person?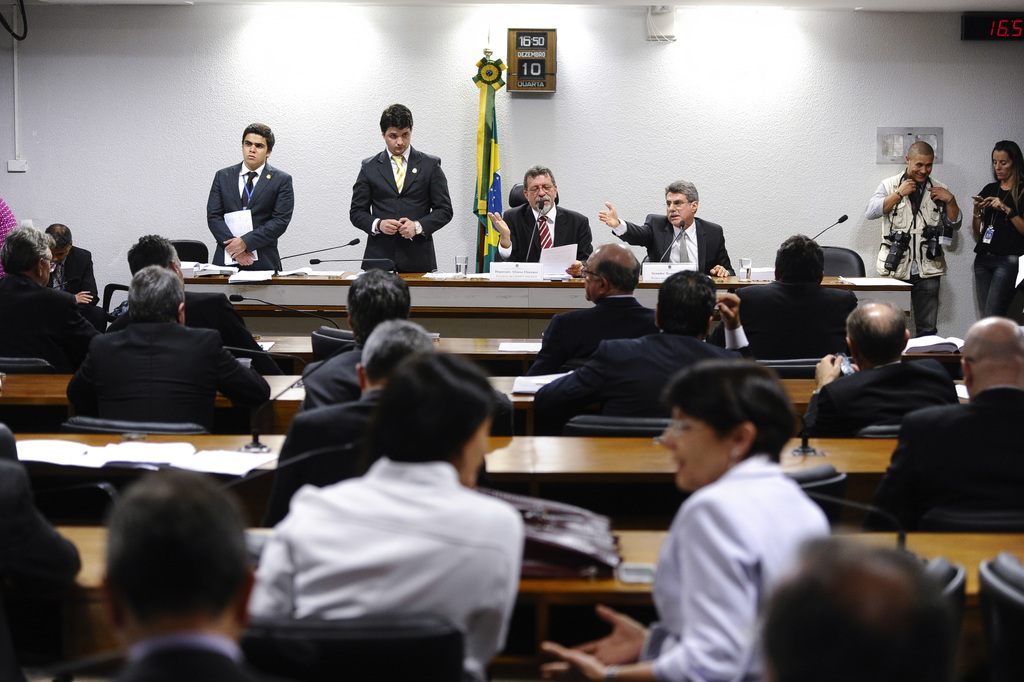
[530,264,763,434]
